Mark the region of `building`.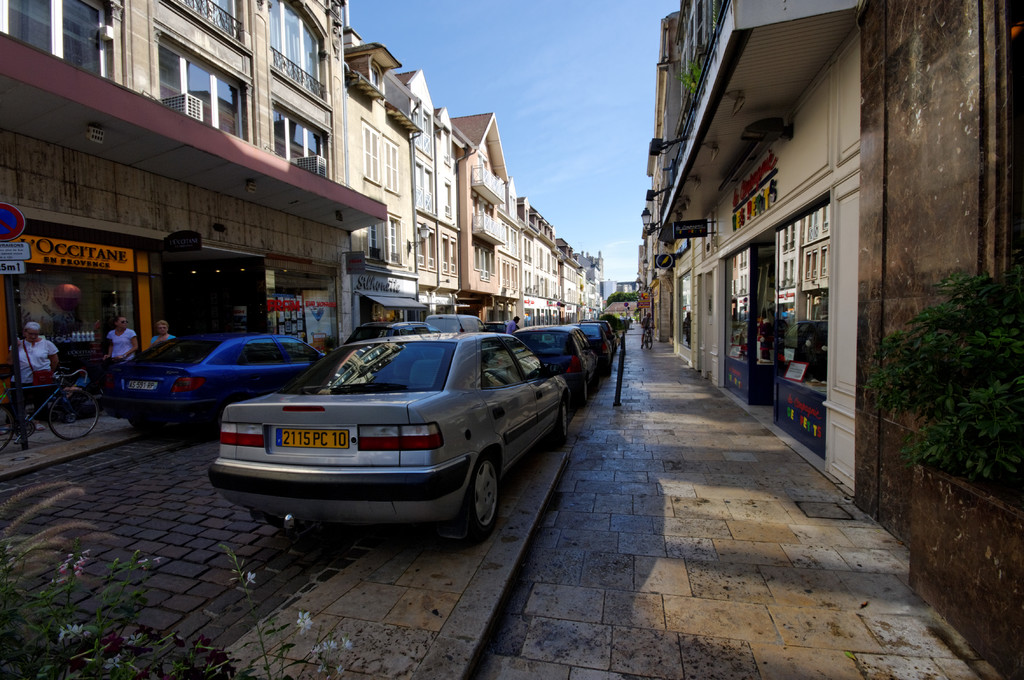
Region: (left=605, top=280, right=639, bottom=318).
